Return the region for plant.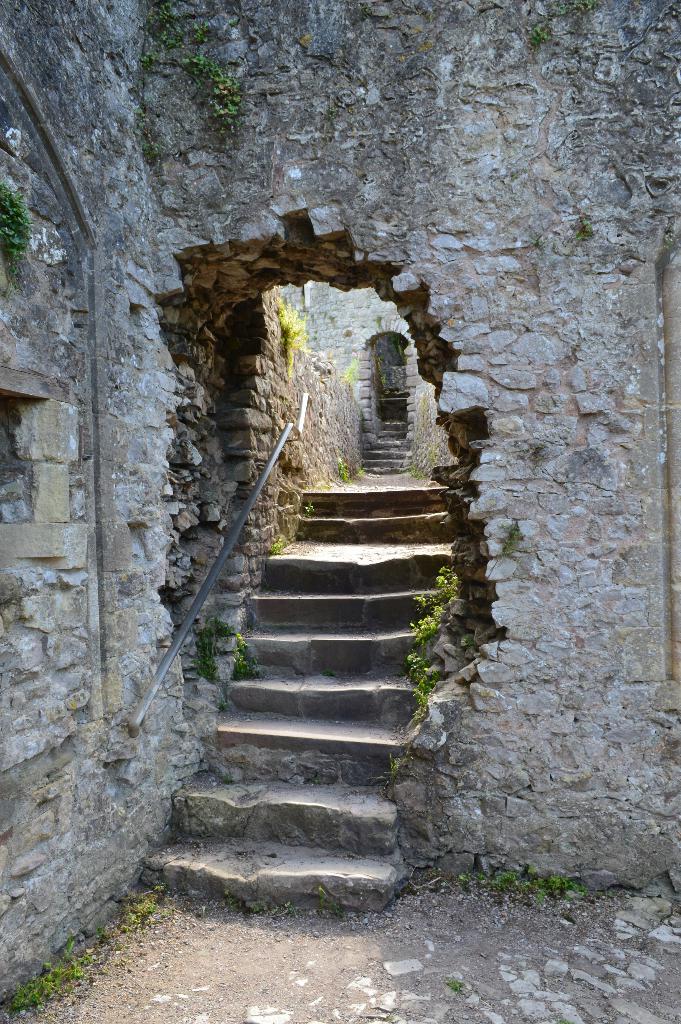
box=[450, 970, 474, 1000].
